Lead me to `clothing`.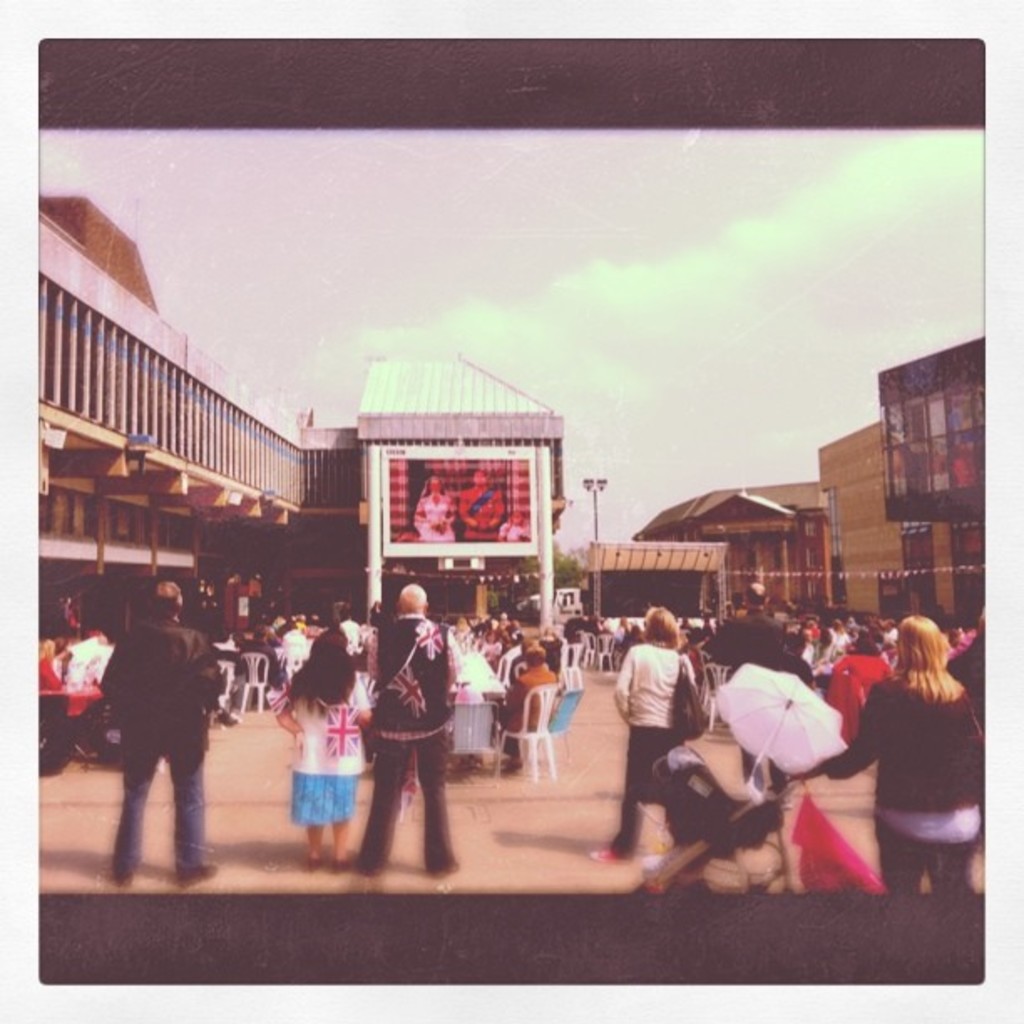
Lead to (883,830,984,885).
